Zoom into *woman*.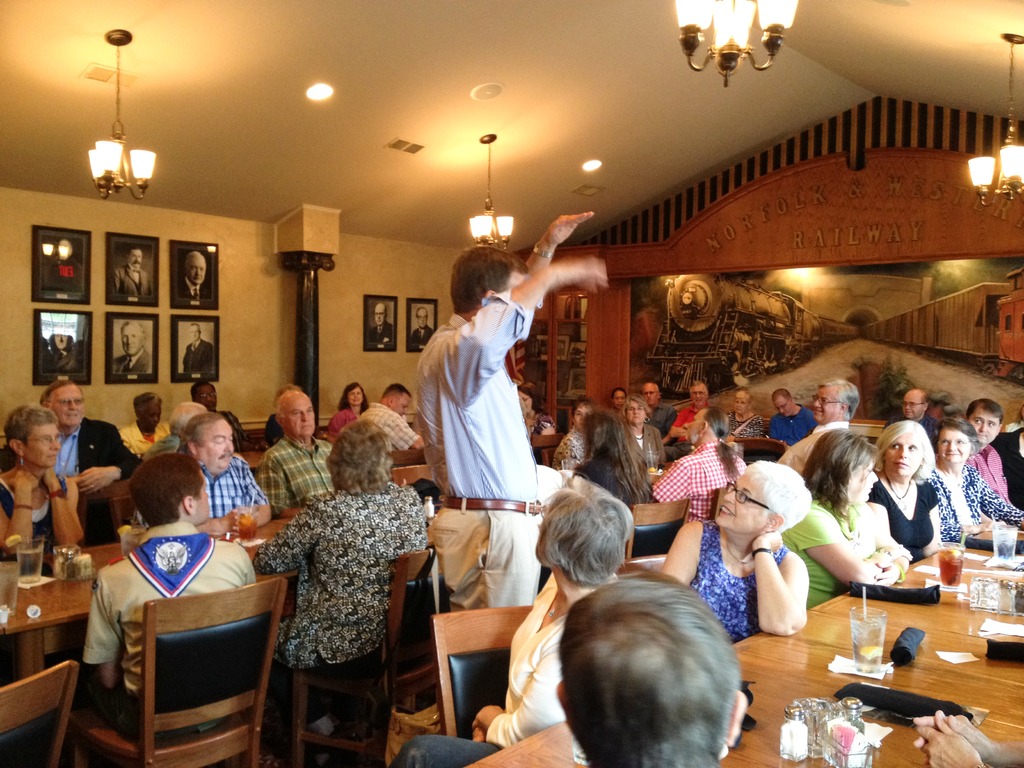
Zoom target: (x1=726, y1=388, x2=766, y2=436).
